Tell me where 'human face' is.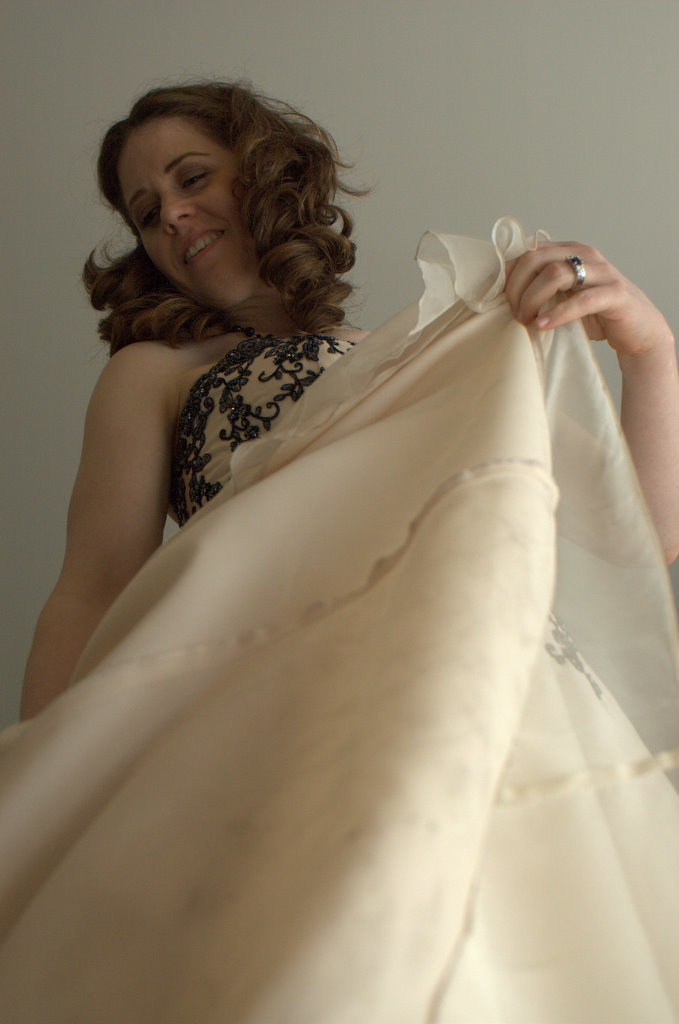
'human face' is at 111 118 234 306.
